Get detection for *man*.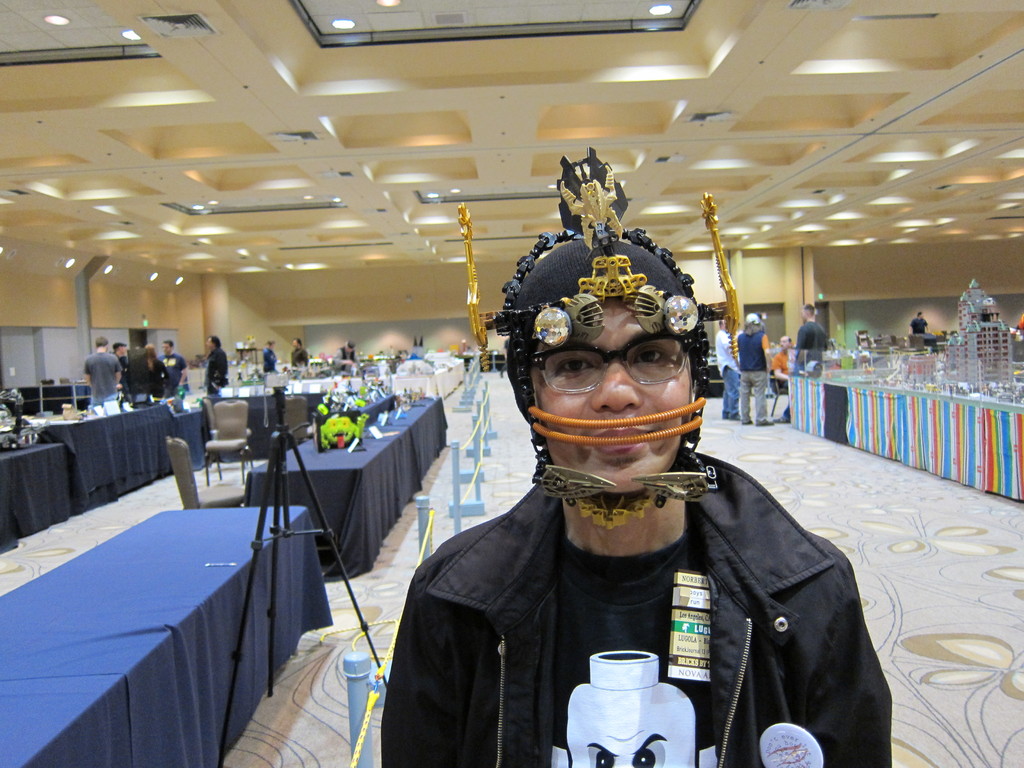
Detection: {"x1": 159, "y1": 334, "x2": 185, "y2": 392}.
